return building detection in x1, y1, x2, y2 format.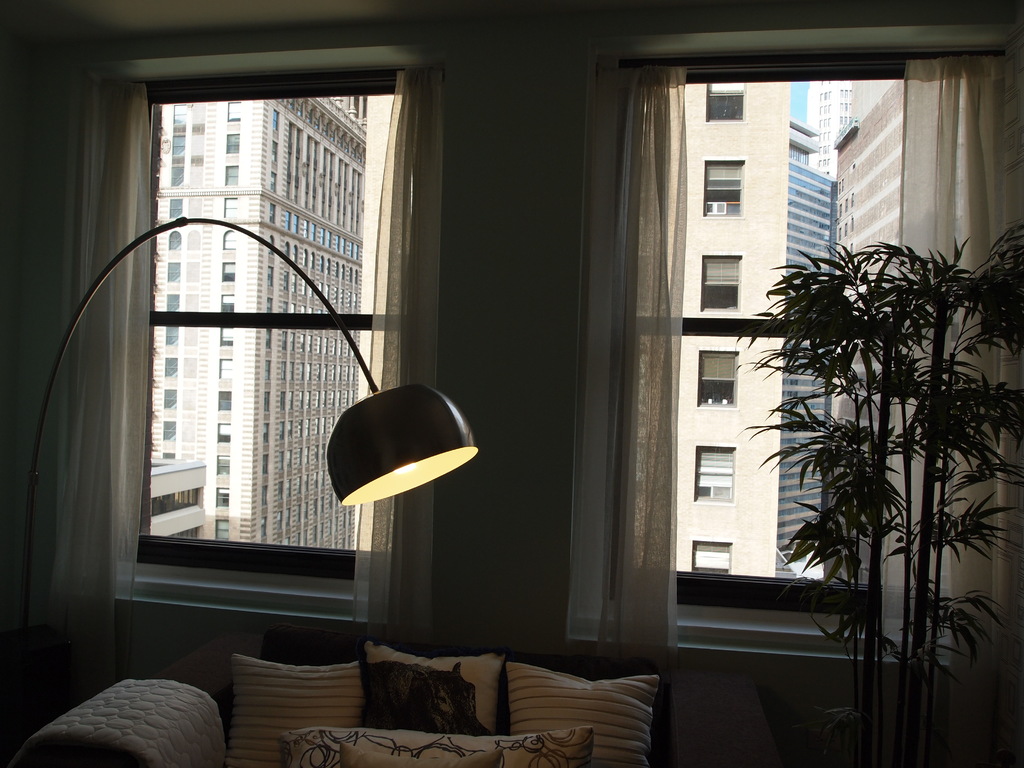
806, 81, 853, 180.
